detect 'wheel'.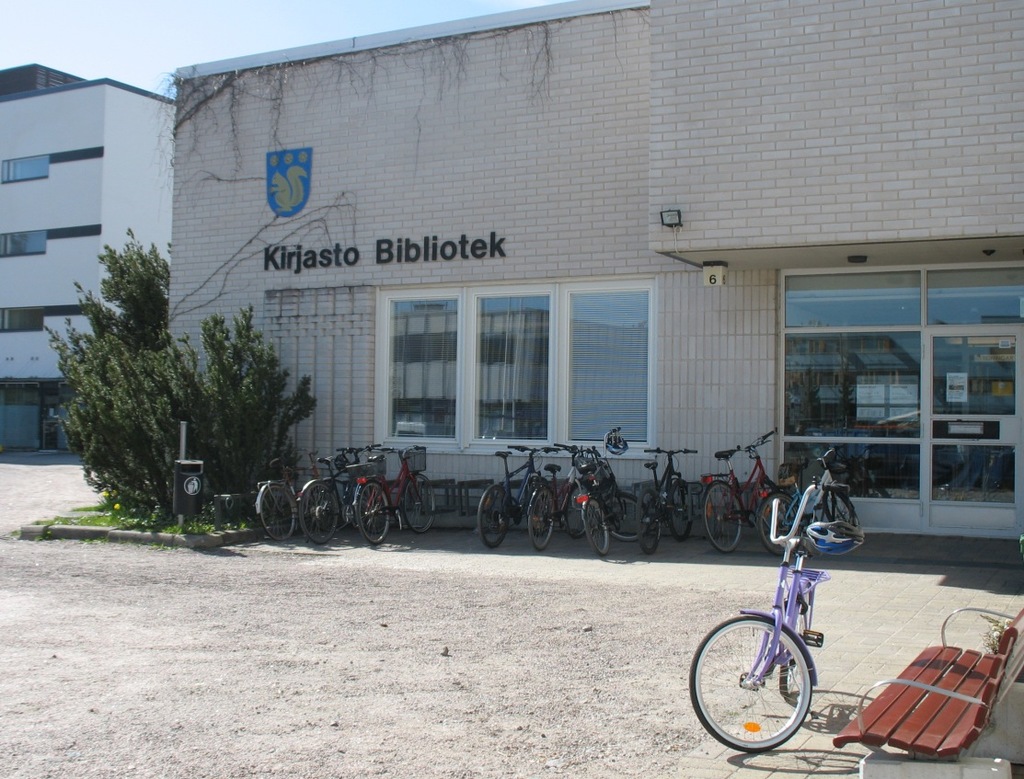
Detected at locate(635, 487, 660, 555).
